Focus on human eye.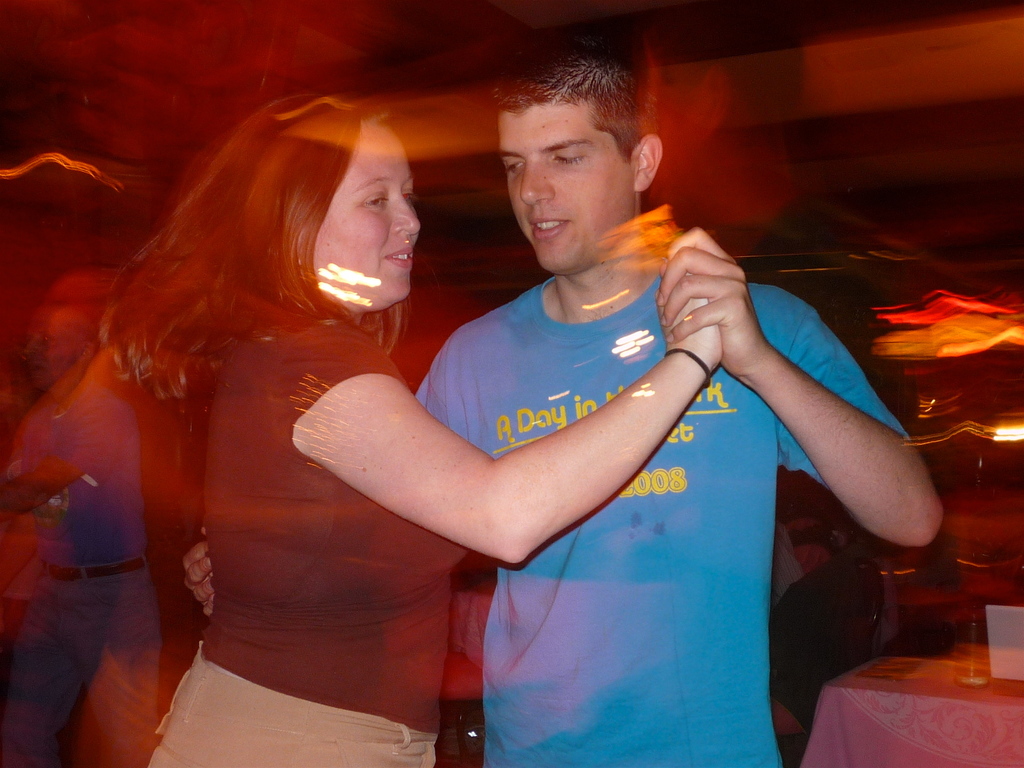
Focused at [left=504, top=159, right=527, bottom=177].
